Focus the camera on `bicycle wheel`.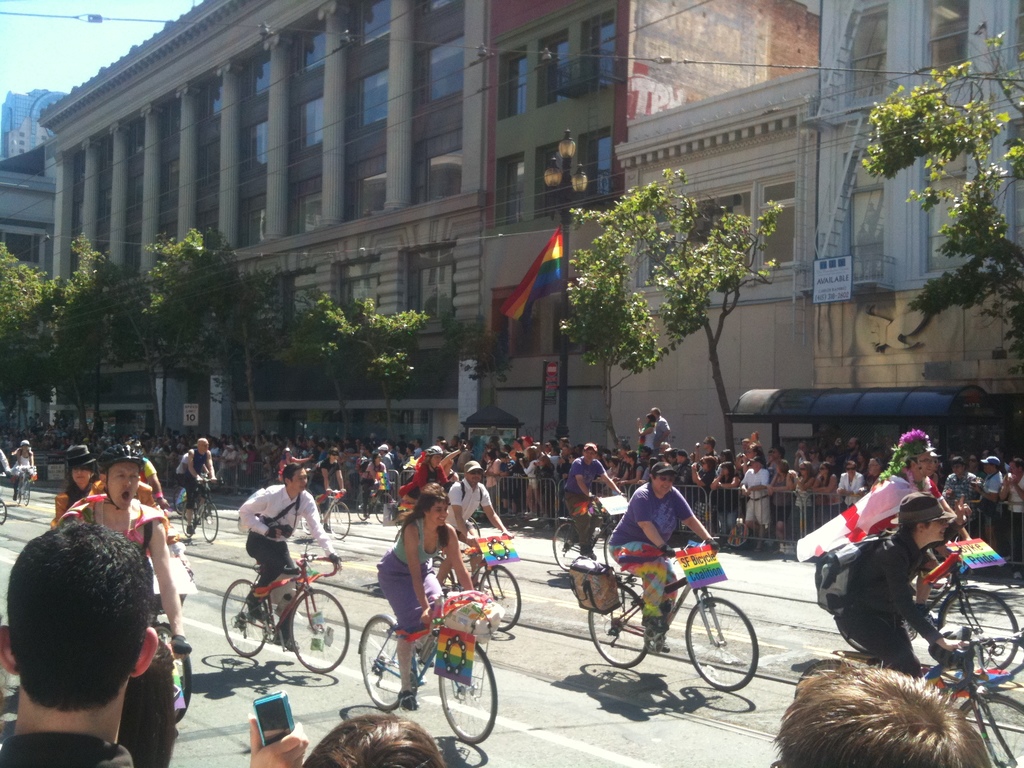
Focus region: {"x1": 684, "y1": 597, "x2": 759, "y2": 693}.
